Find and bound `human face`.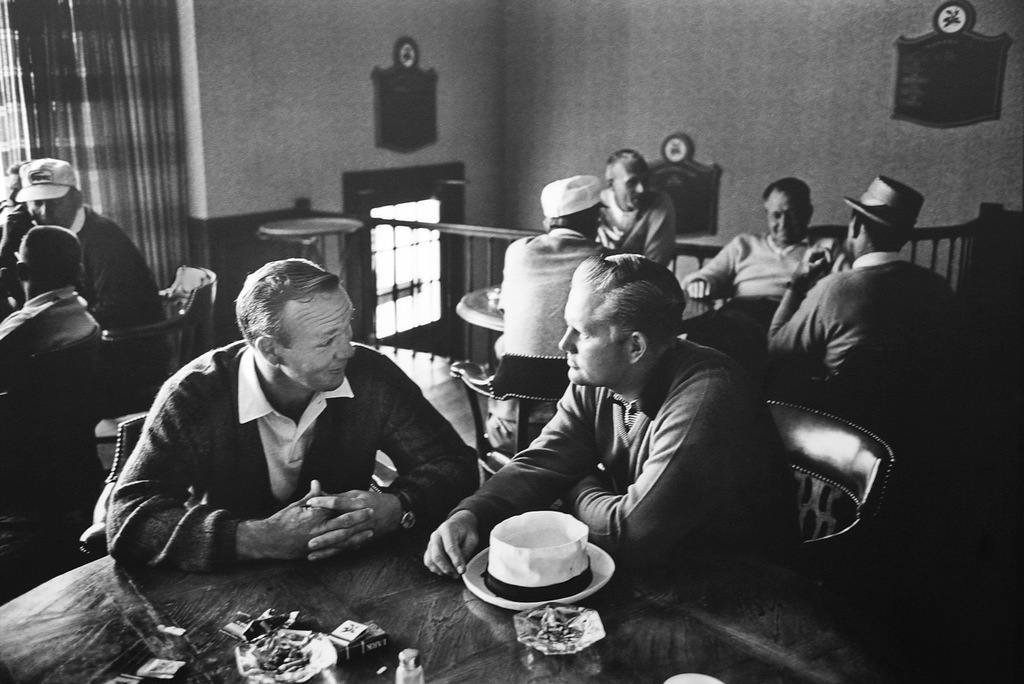
Bound: 618/168/650/211.
